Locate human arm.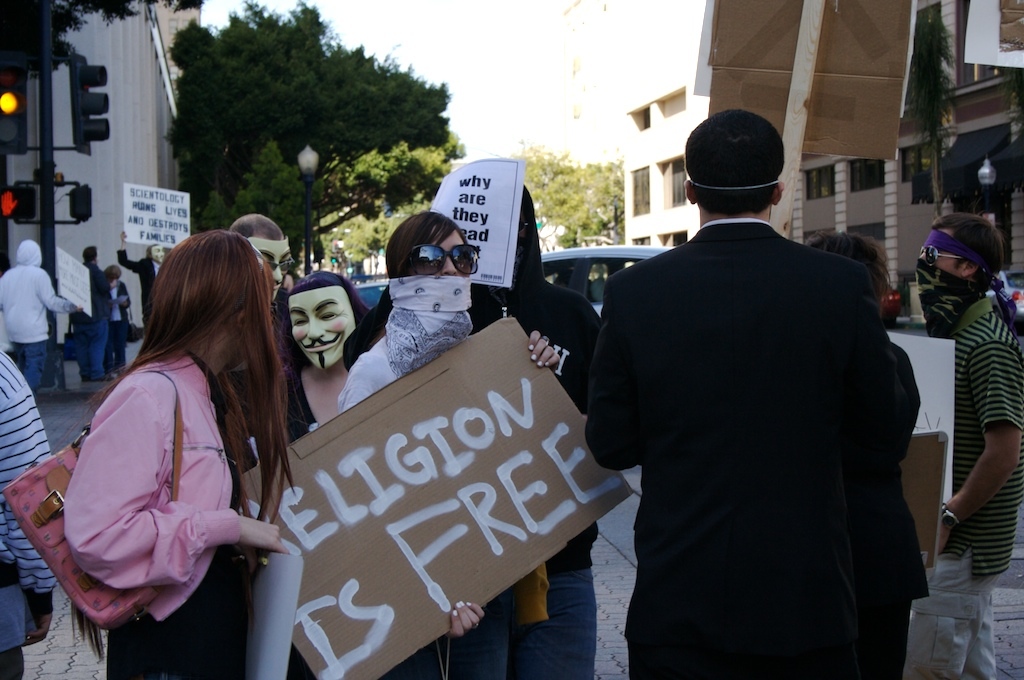
Bounding box: bbox=[446, 596, 490, 648].
